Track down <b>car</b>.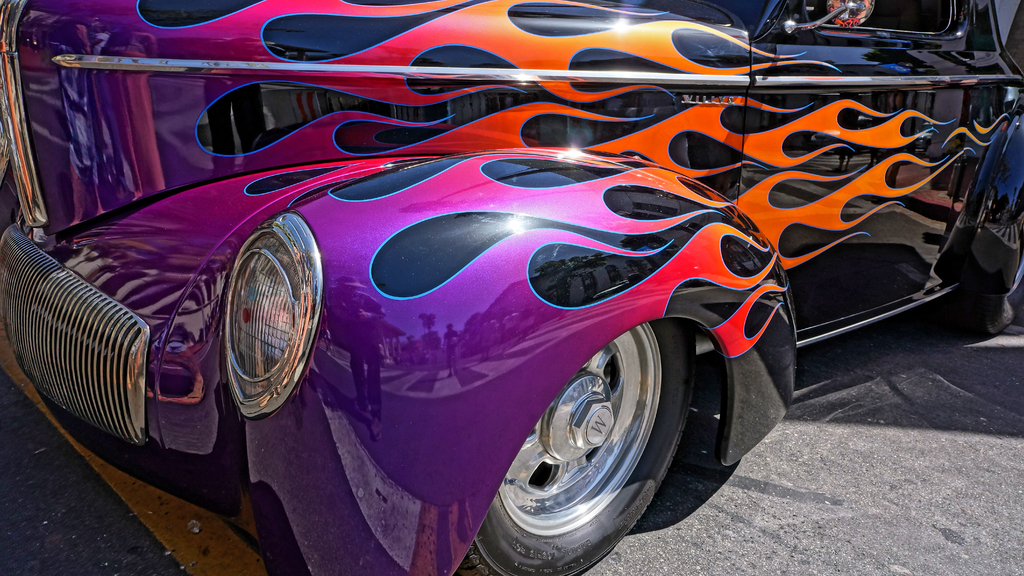
Tracked to 0/0/1023/575.
